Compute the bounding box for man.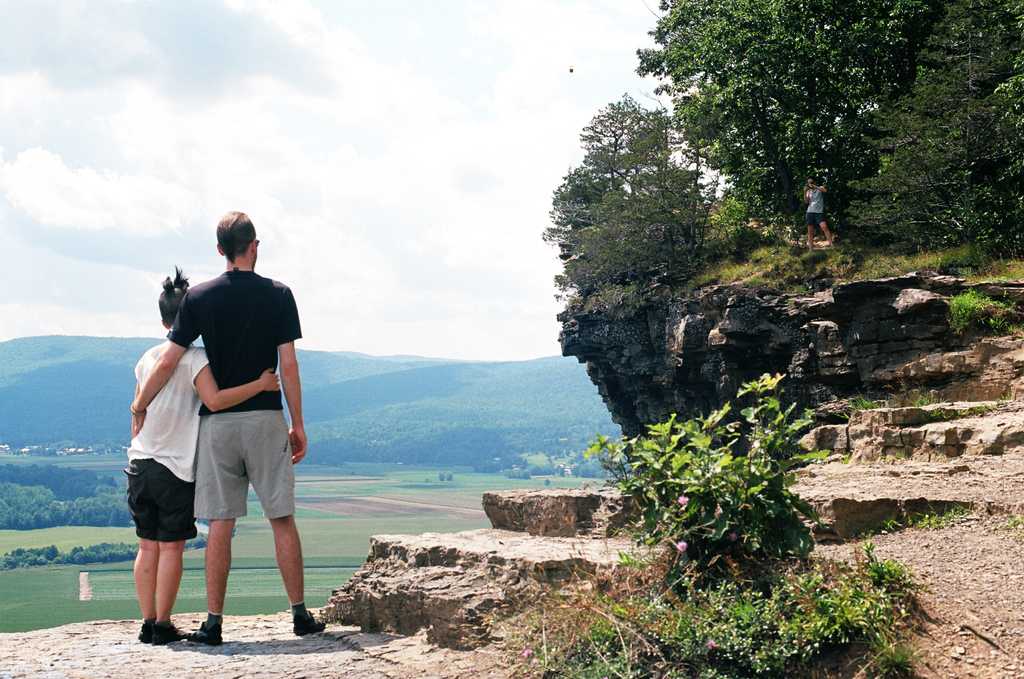
l=135, t=208, r=307, b=651.
